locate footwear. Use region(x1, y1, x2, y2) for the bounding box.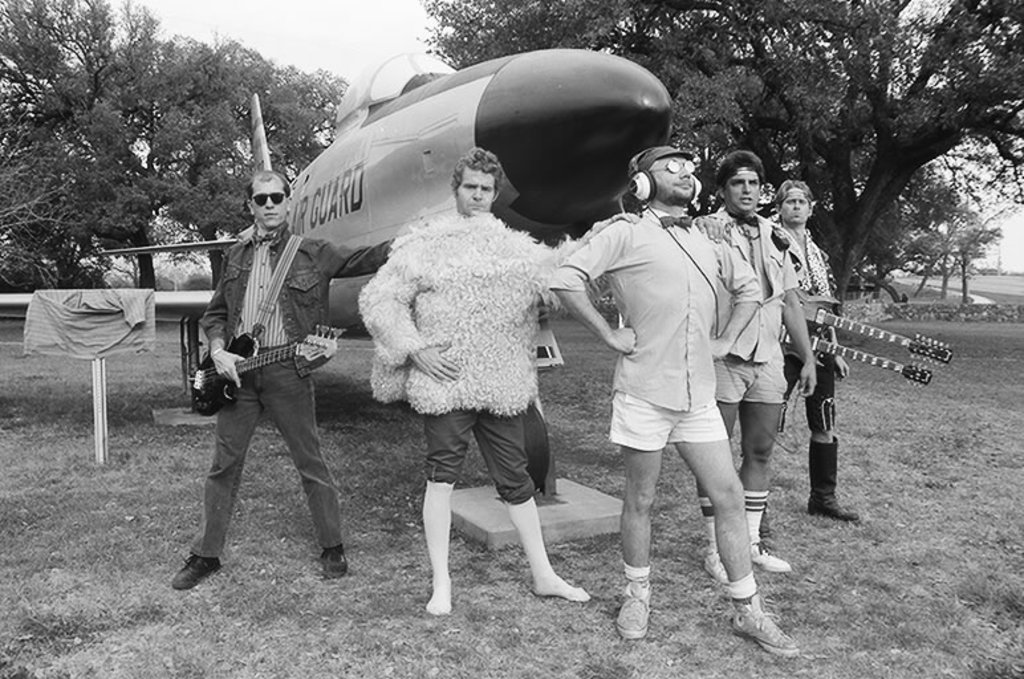
region(727, 584, 788, 660).
